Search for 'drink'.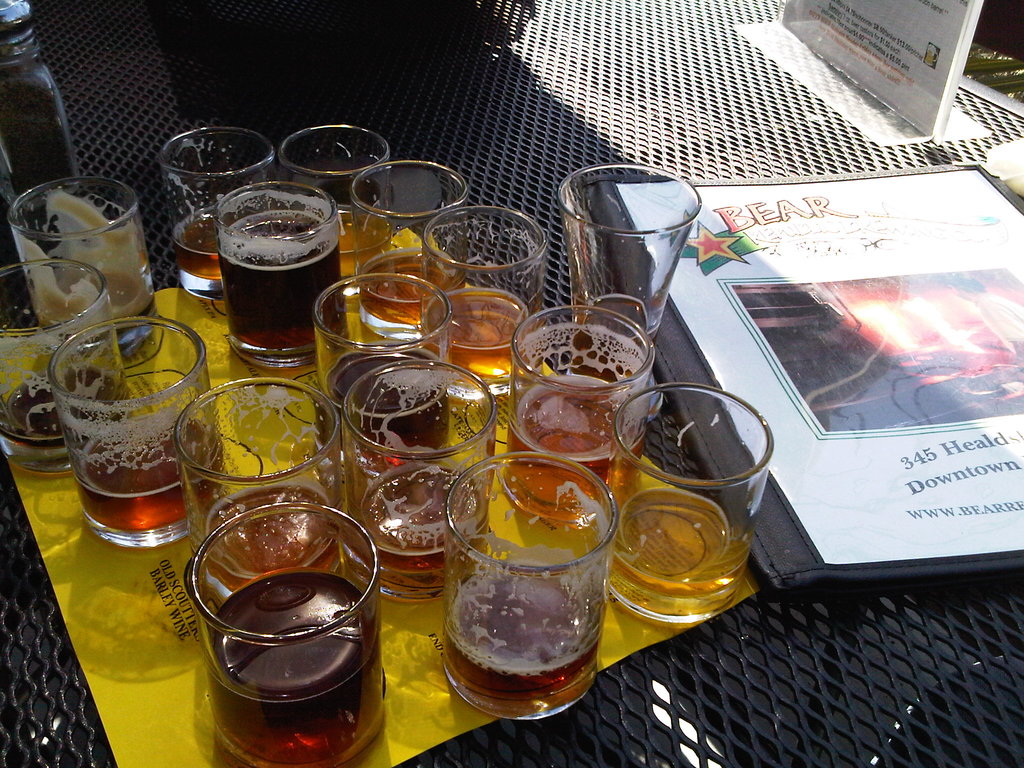
Found at left=32, top=270, right=161, bottom=355.
